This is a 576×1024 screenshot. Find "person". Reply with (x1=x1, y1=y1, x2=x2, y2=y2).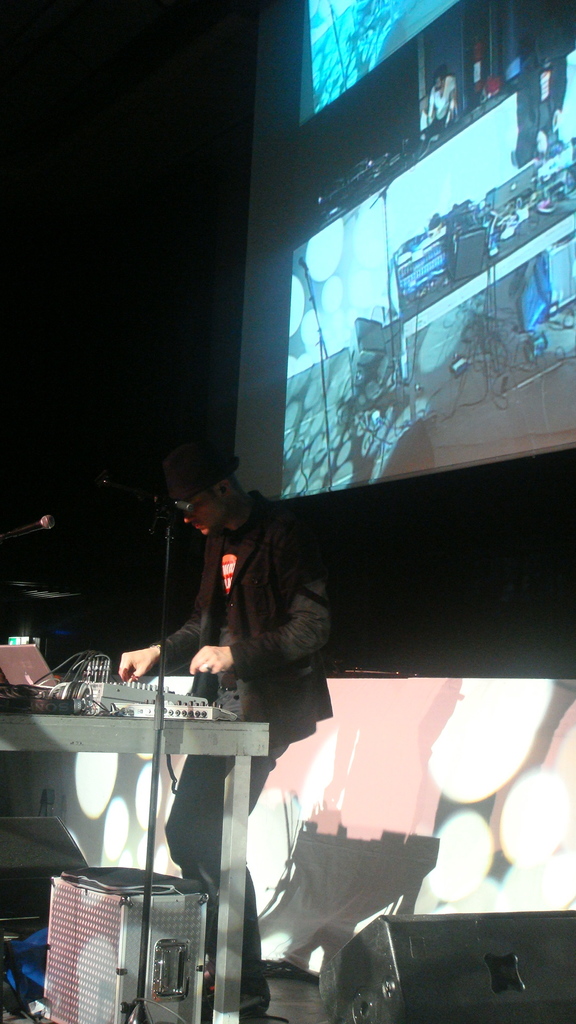
(x1=117, y1=434, x2=387, y2=1023).
